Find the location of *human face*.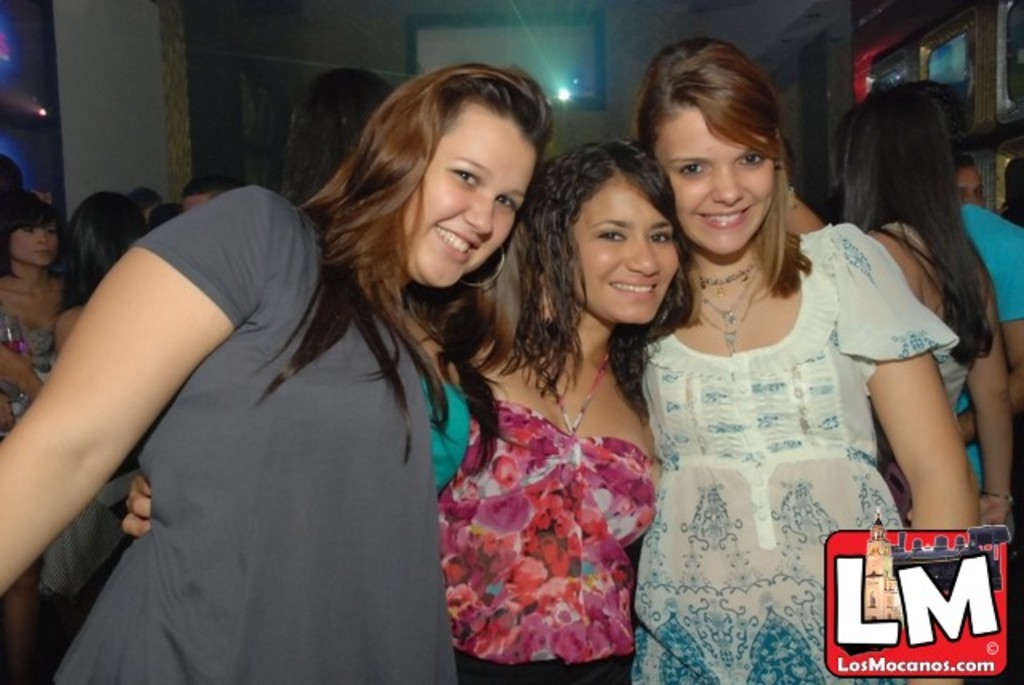
Location: pyautogui.locateOnScreen(650, 101, 771, 259).
